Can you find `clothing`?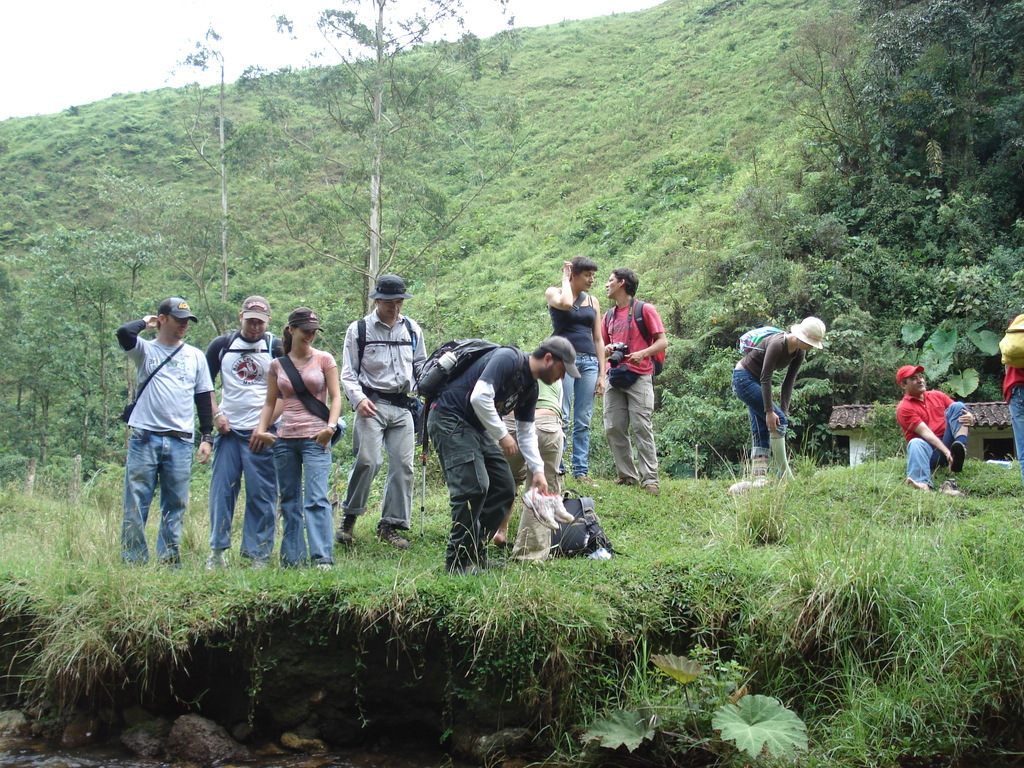
Yes, bounding box: 424/355/542/570.
